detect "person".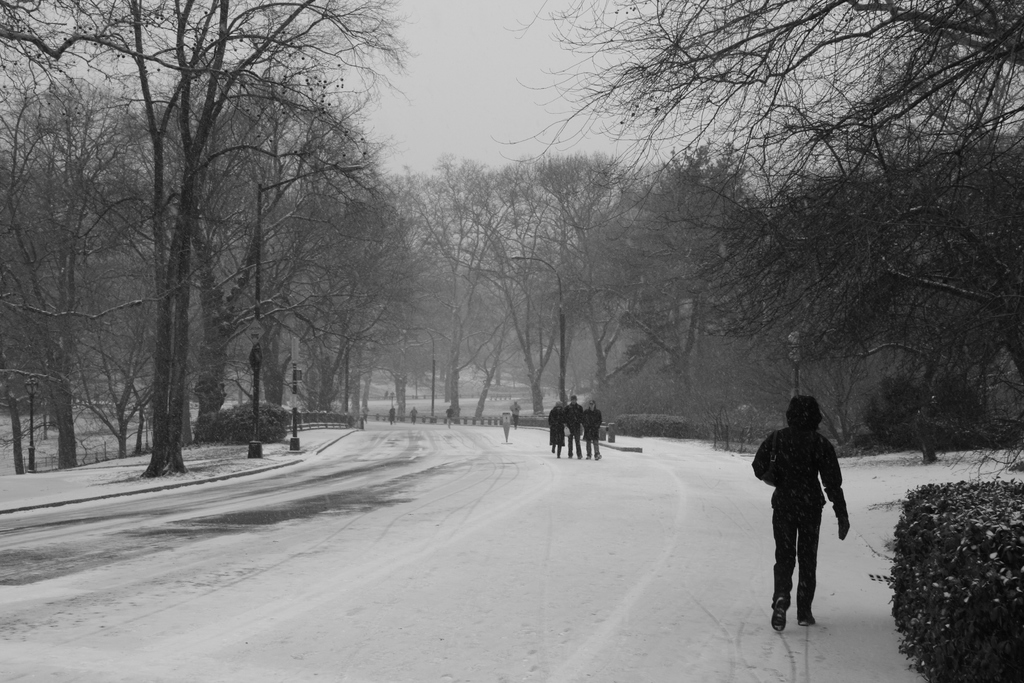
Detected at box(568, 399, 588, 459).
